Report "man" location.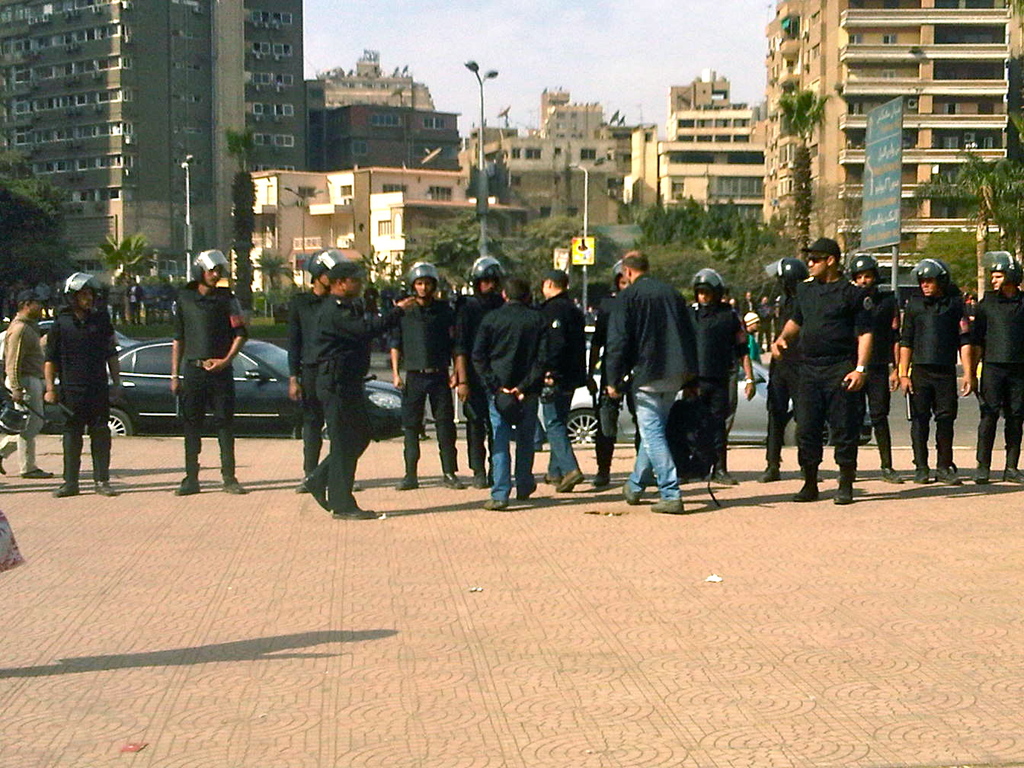
Report: [x1=686, y1=267, x2=759, y2=484].
